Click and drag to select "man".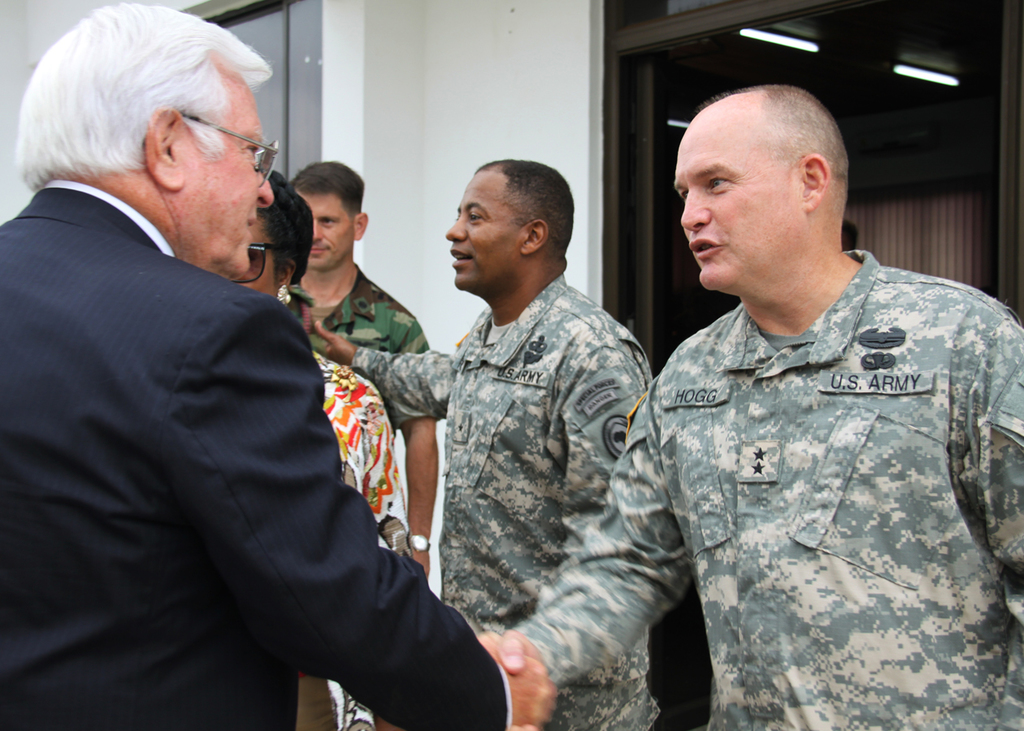
Selection: [485, 79, 1023, 730].
